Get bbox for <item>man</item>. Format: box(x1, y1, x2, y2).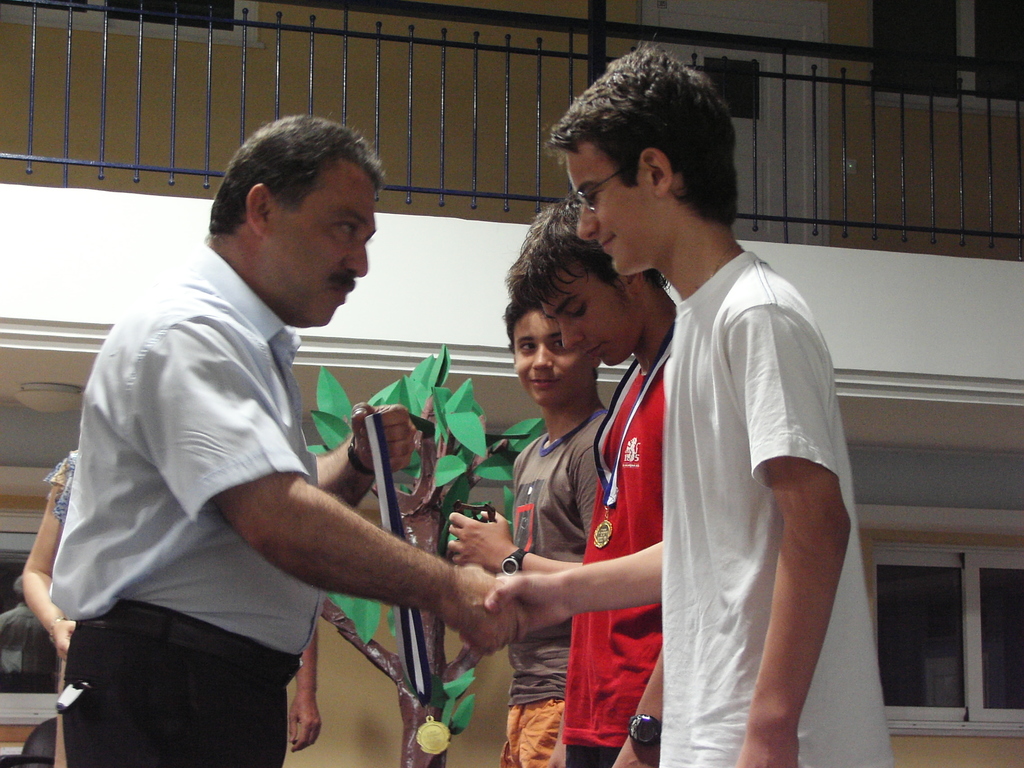
box(52, 114, 527, 767).
